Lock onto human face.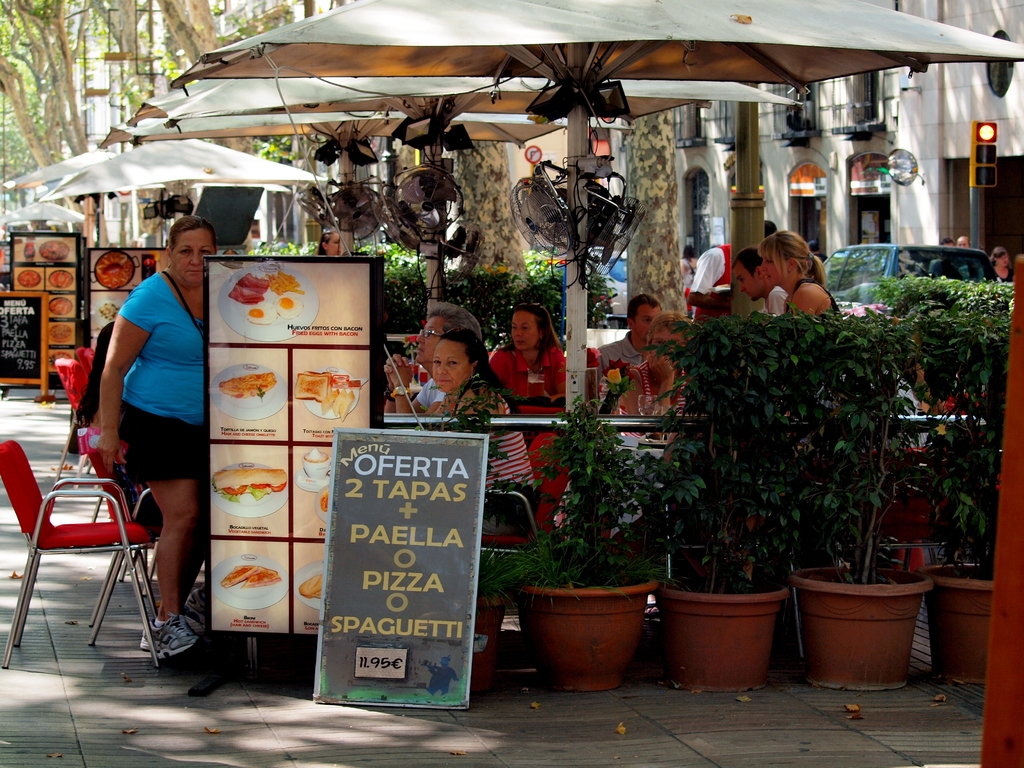
Locked: select_region(636, 308, 662, 337).
